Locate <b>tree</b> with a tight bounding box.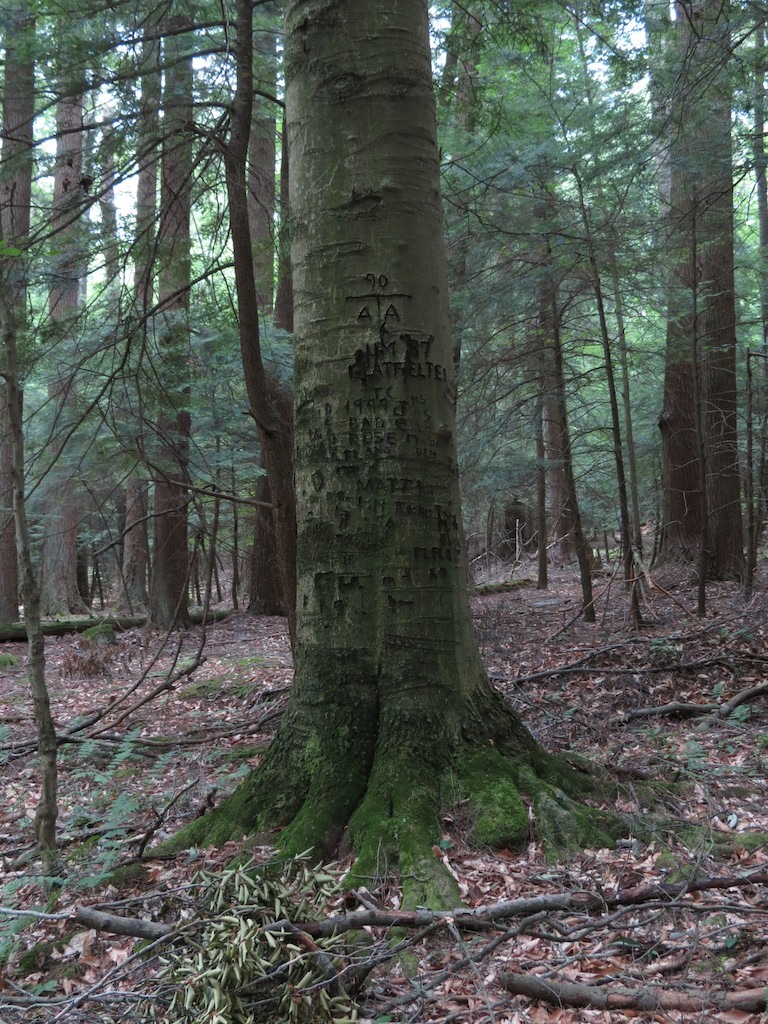
rect(273, 0, 498, 918).
